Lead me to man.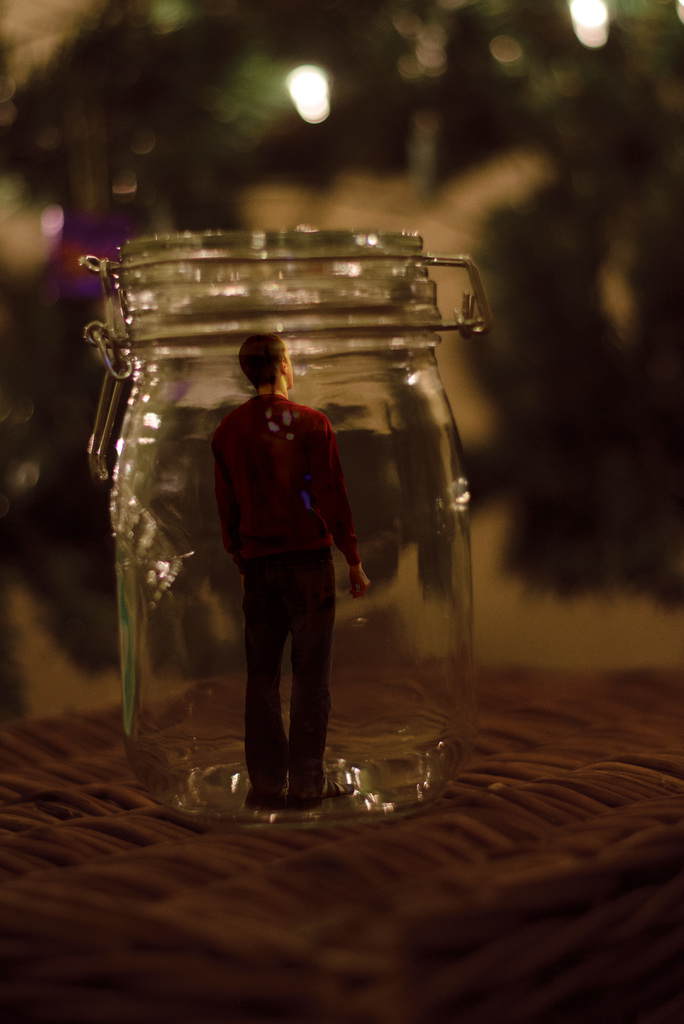
Lead to <region>195, 297, 370, 821</region>.
